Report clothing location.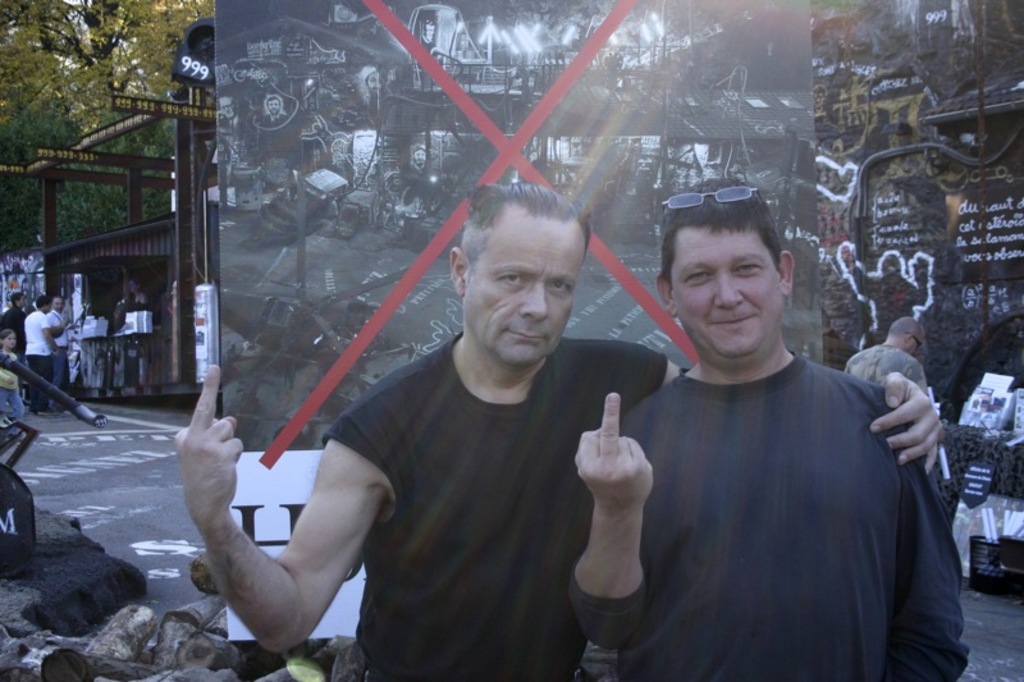
Report: bbox=(841, 344, 928, 398).
